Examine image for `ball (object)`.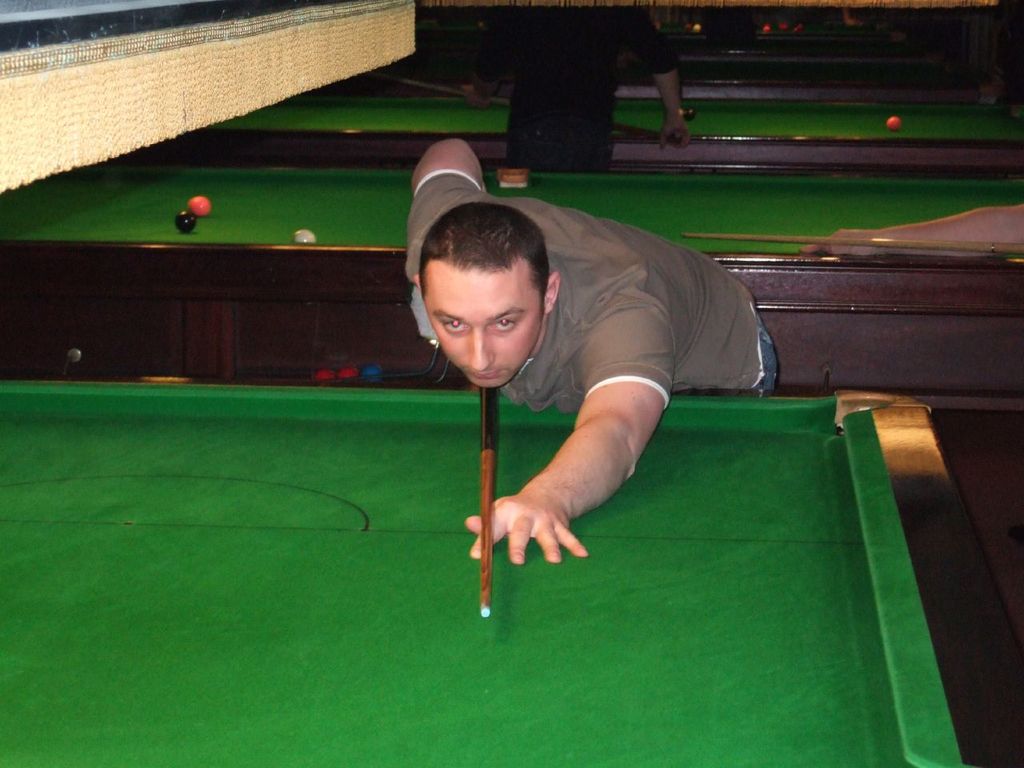
Examination result: (left=188, top=196, right=210, bottom=218).
